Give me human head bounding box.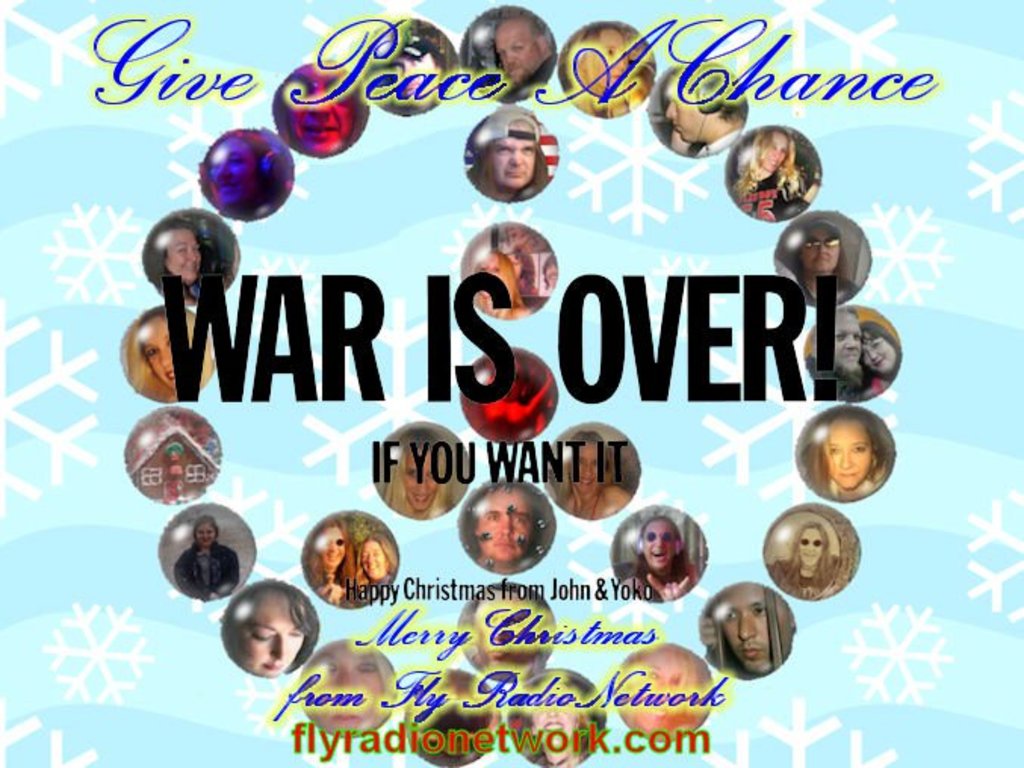
box=[814, 411, 880, 491].
